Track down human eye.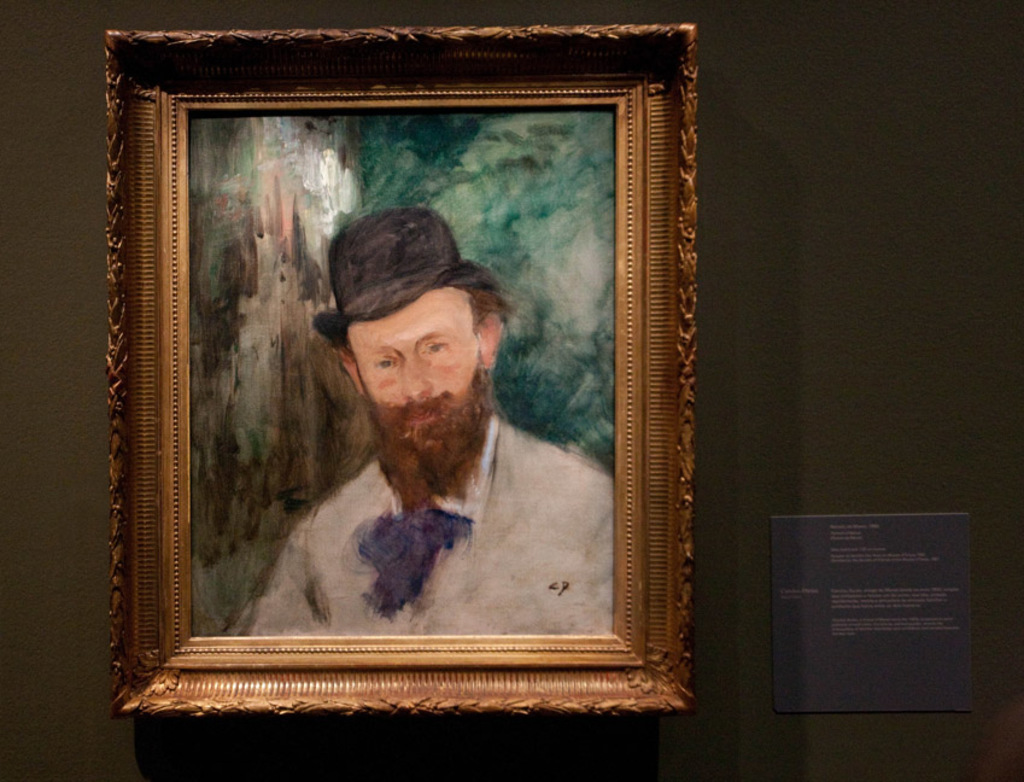
Tracked to box(371, 357, 402, 374).
